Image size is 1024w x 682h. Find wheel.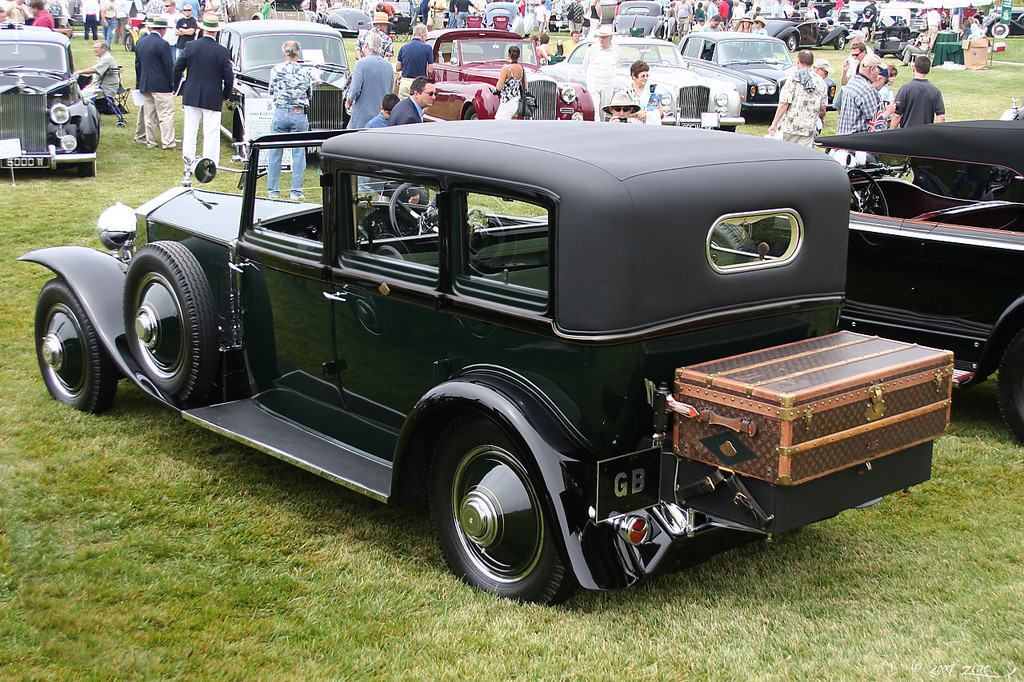
crop(390, 185, 446, 252).
